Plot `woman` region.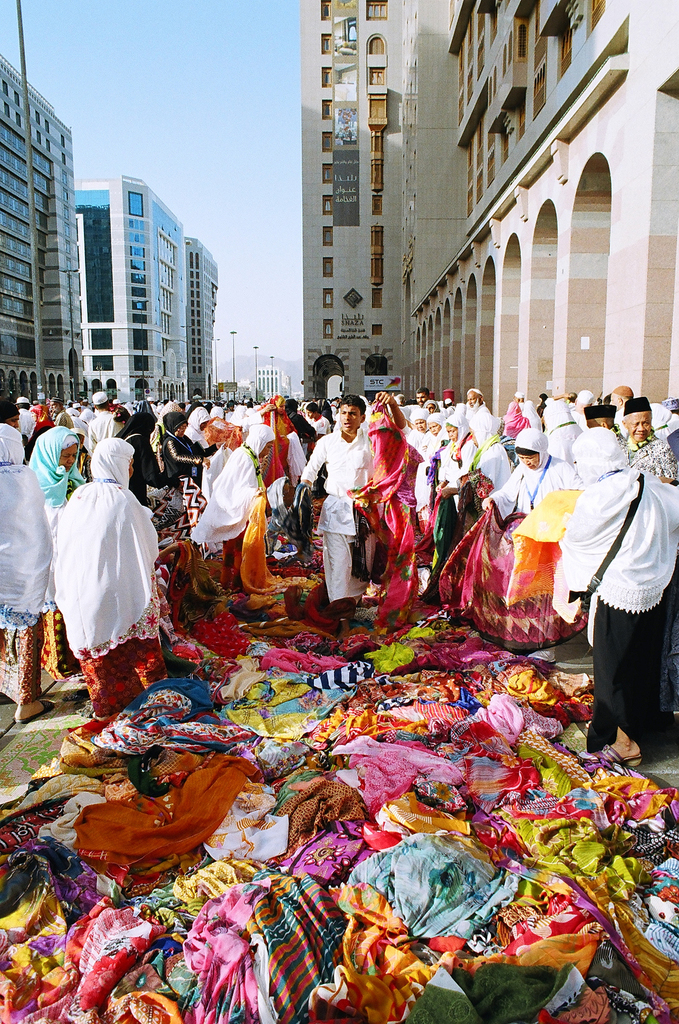
Plotted at region(40, 396, 54, 426).
